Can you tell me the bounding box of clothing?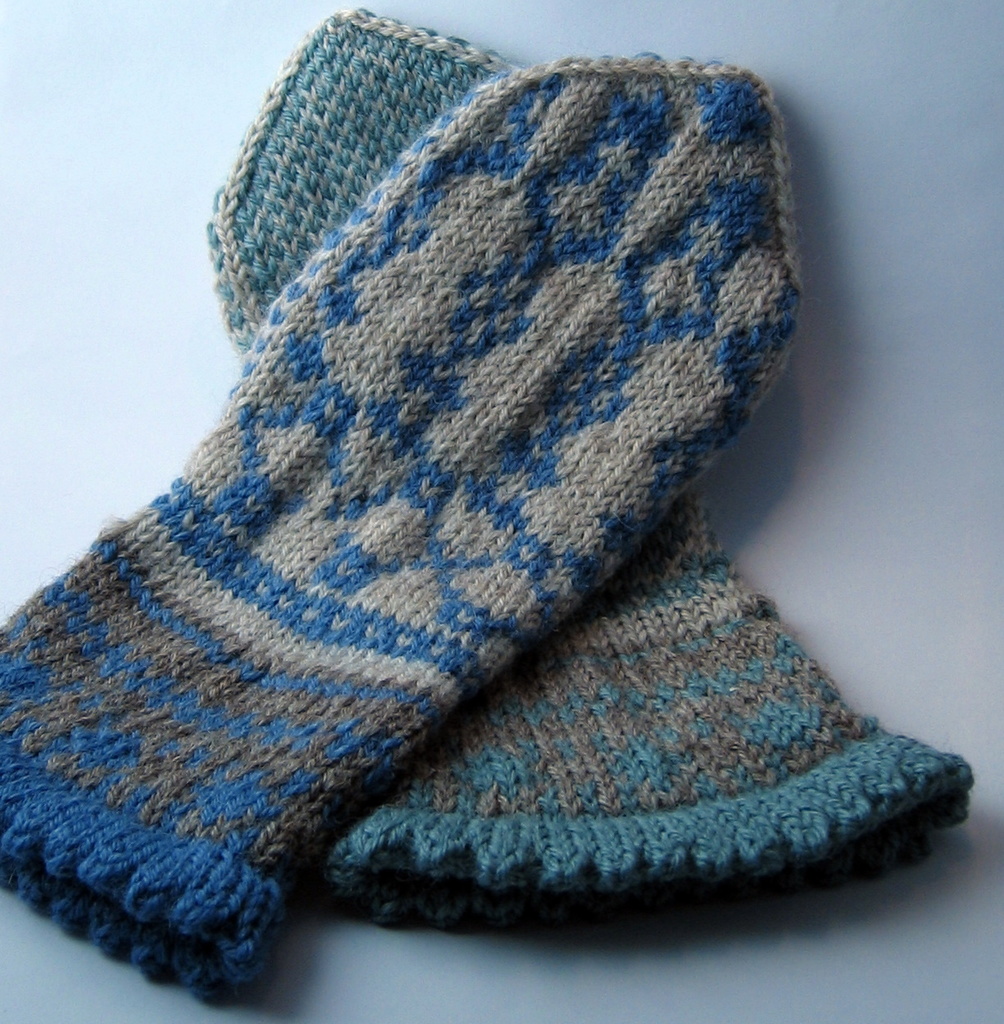
(11,67,814,958).
